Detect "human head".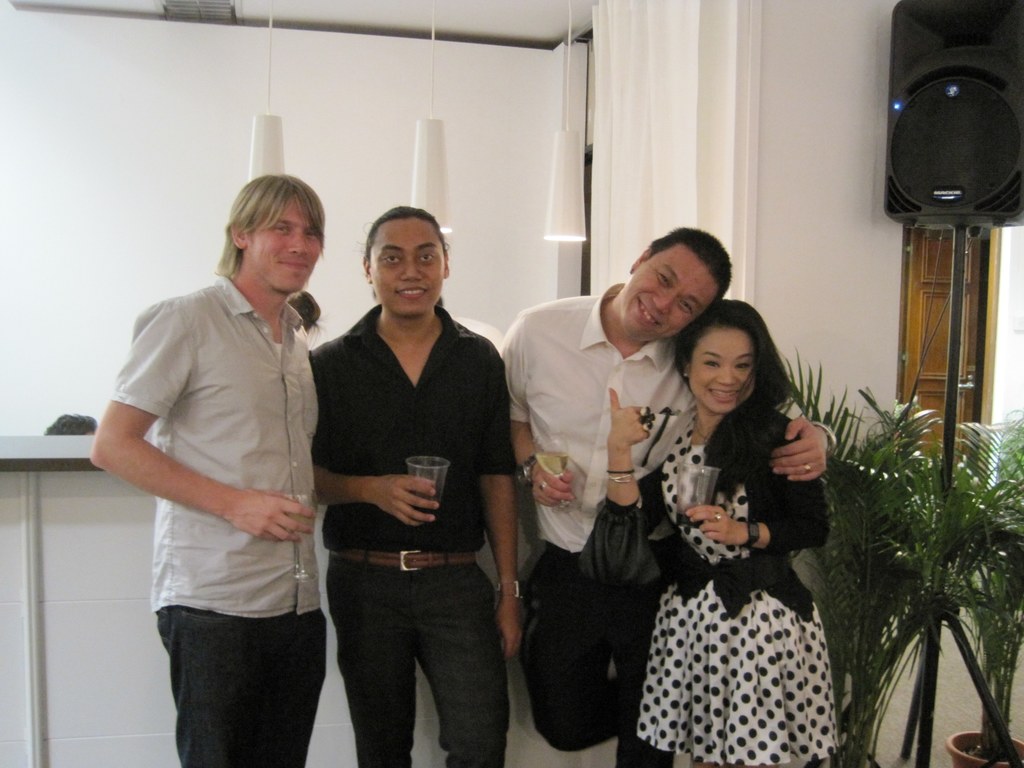
Detected at select_region(218, 170, 326, 285).
